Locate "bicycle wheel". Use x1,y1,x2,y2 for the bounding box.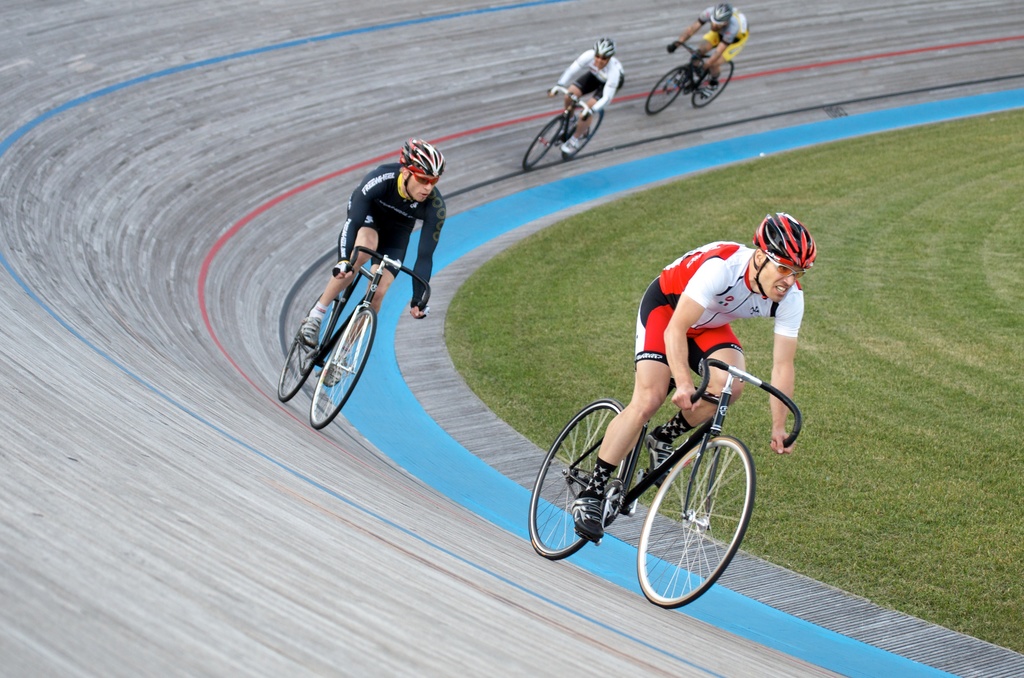
523,117,566,175.
